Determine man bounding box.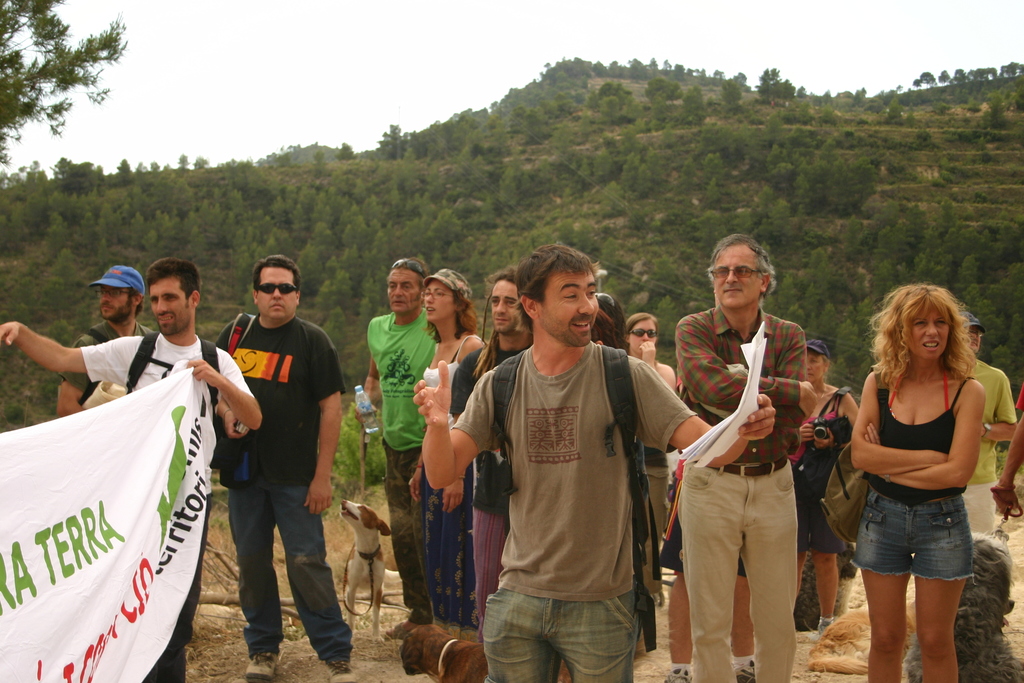
Determined: BBox(360, 258, 434, 643).
